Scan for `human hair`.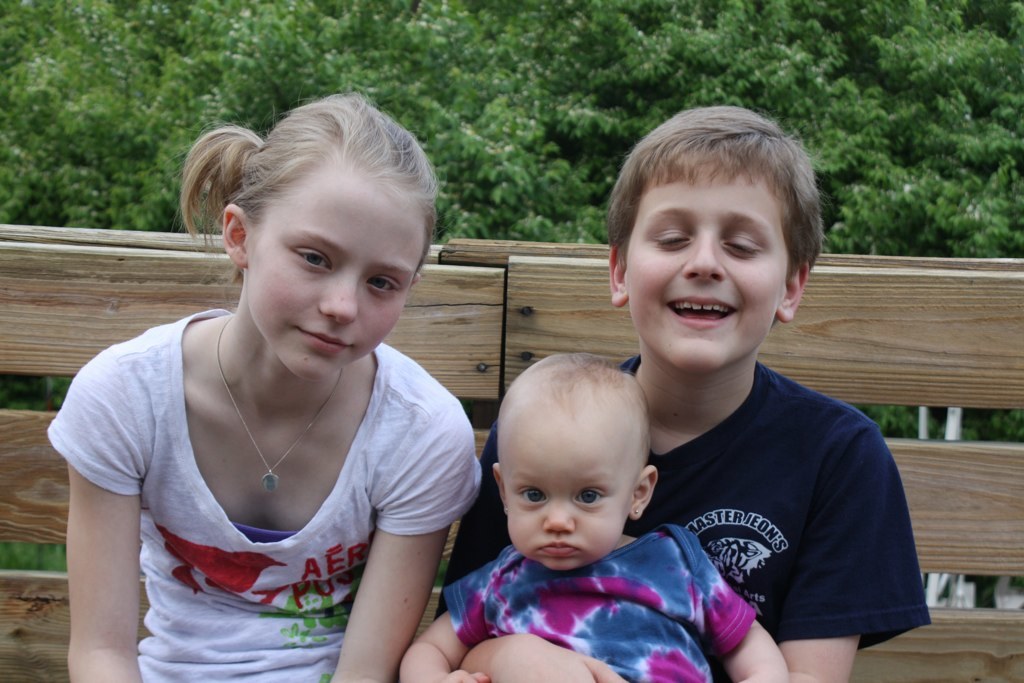
Scan result: [left=178, top=87, right=430, bottom=278].
